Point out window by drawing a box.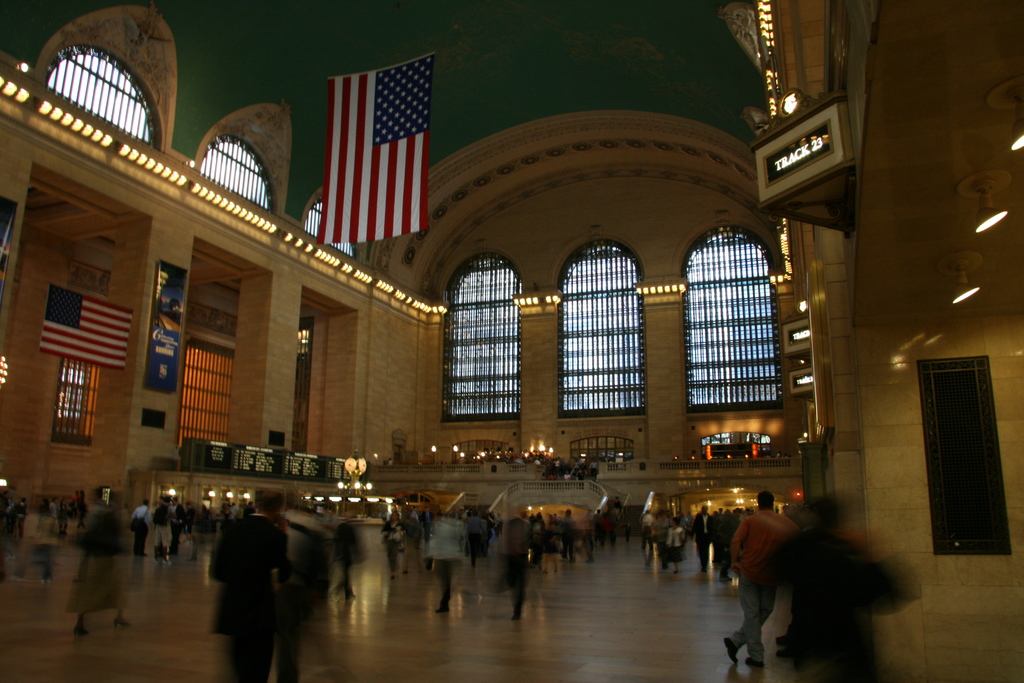
(left=203, top=139, right=270, bottom=208).
